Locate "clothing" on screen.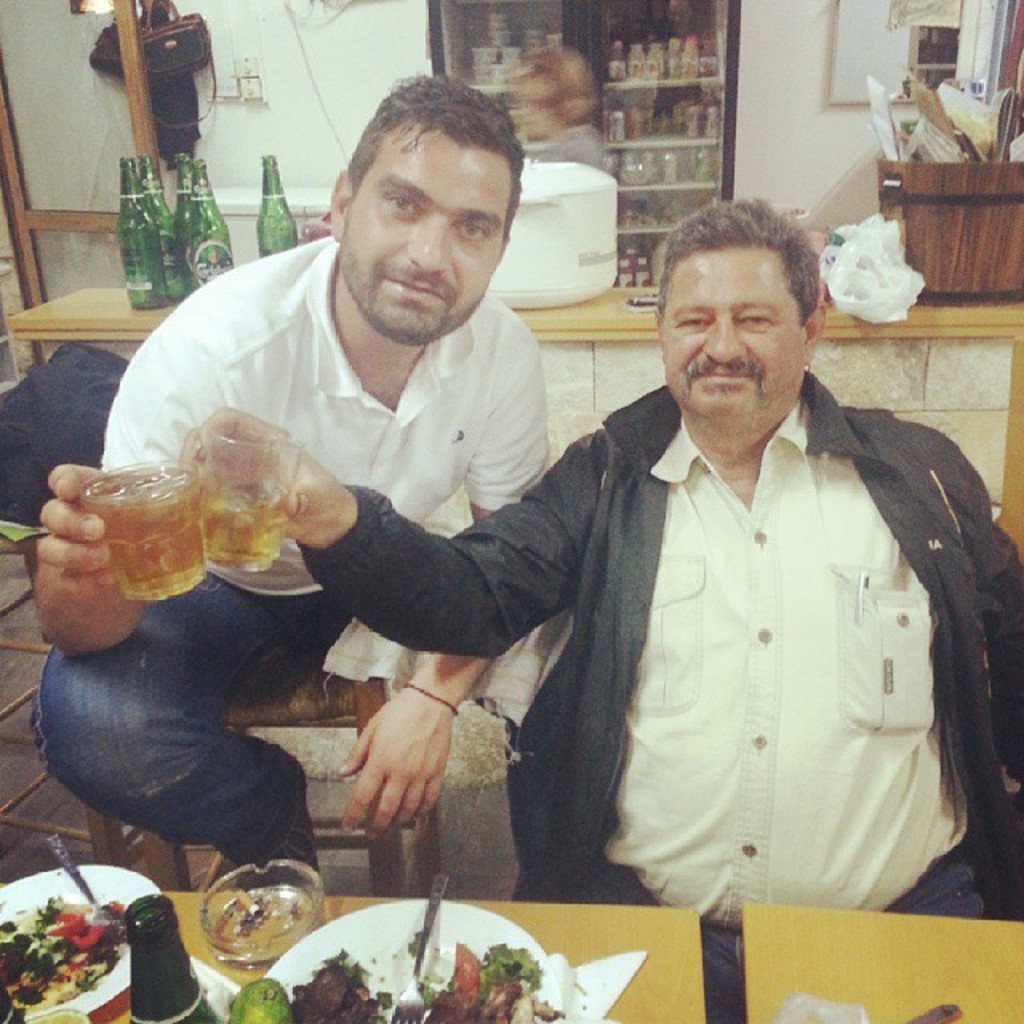
On screen at left=139, top=0, right=202, bottom=171.
